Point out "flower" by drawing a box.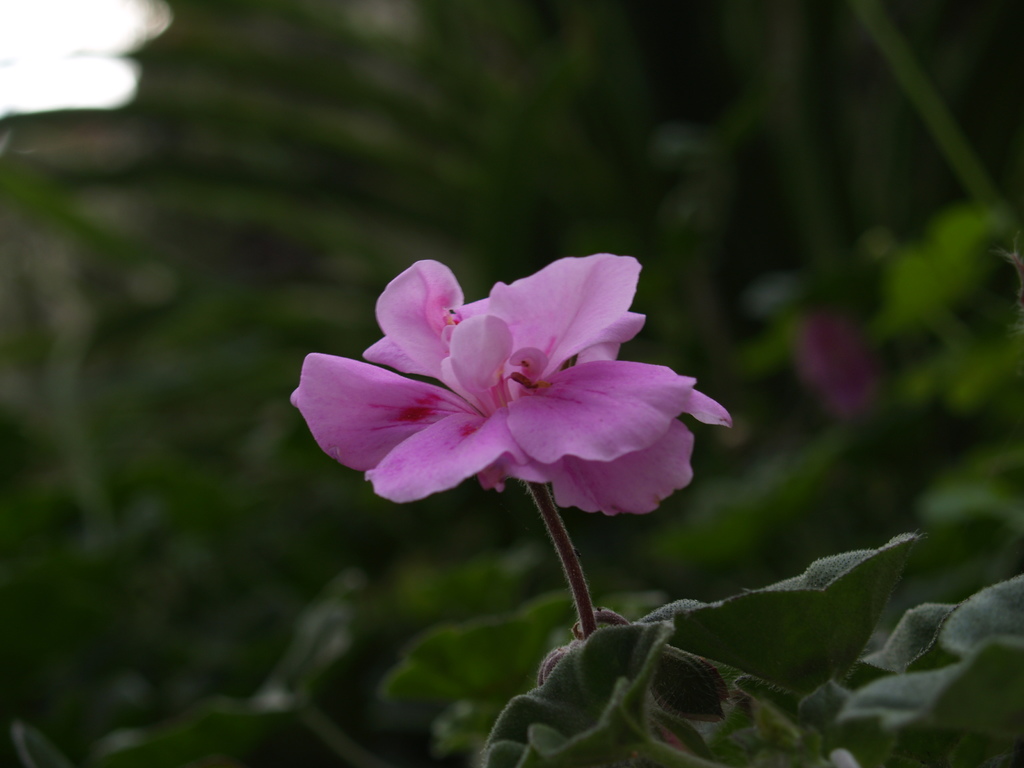
<bbox>292, 238, 721, 544</bbox>.
